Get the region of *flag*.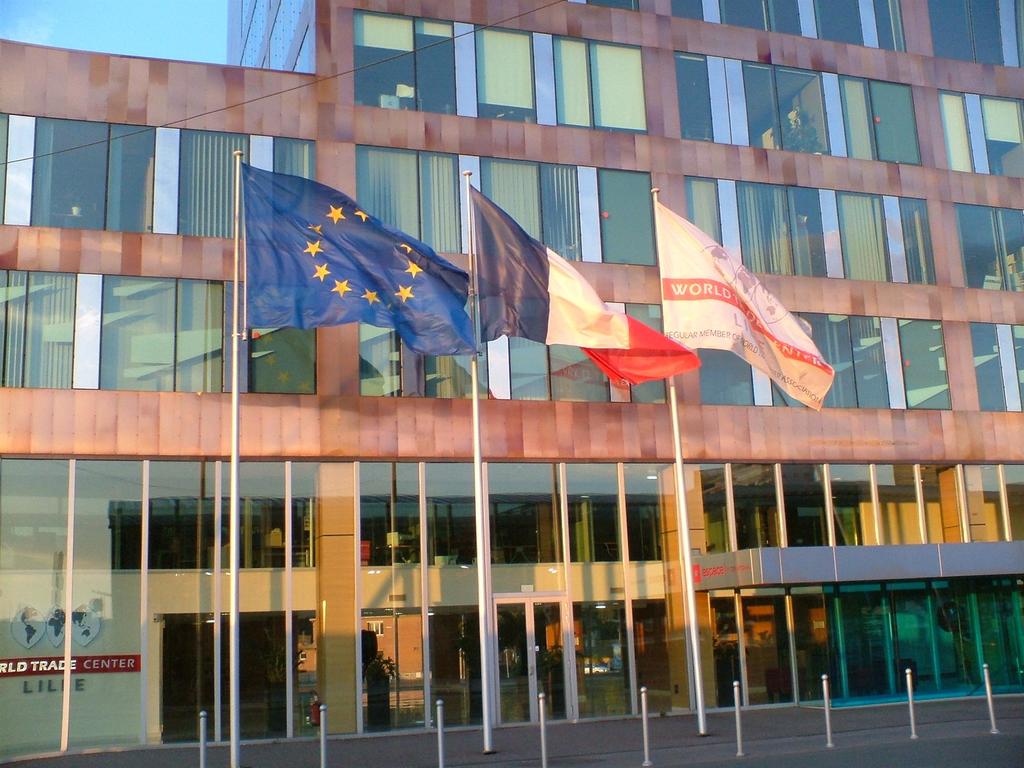
(649,204,823,399).
